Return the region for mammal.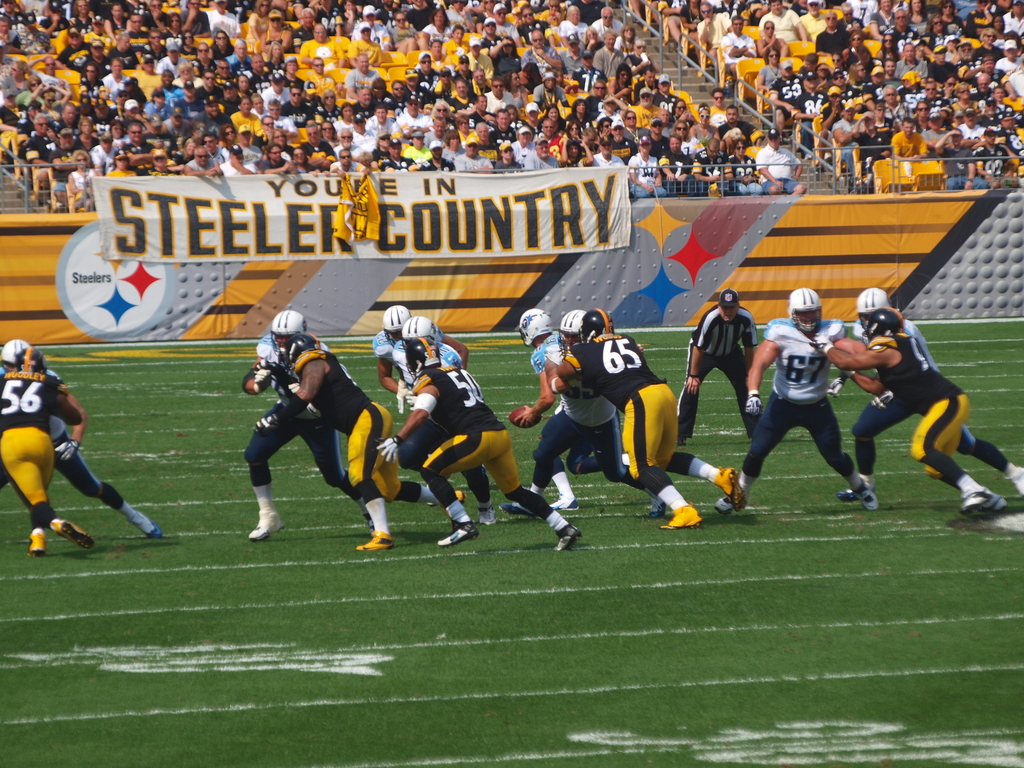
rect(392, 316, 490, 519).
